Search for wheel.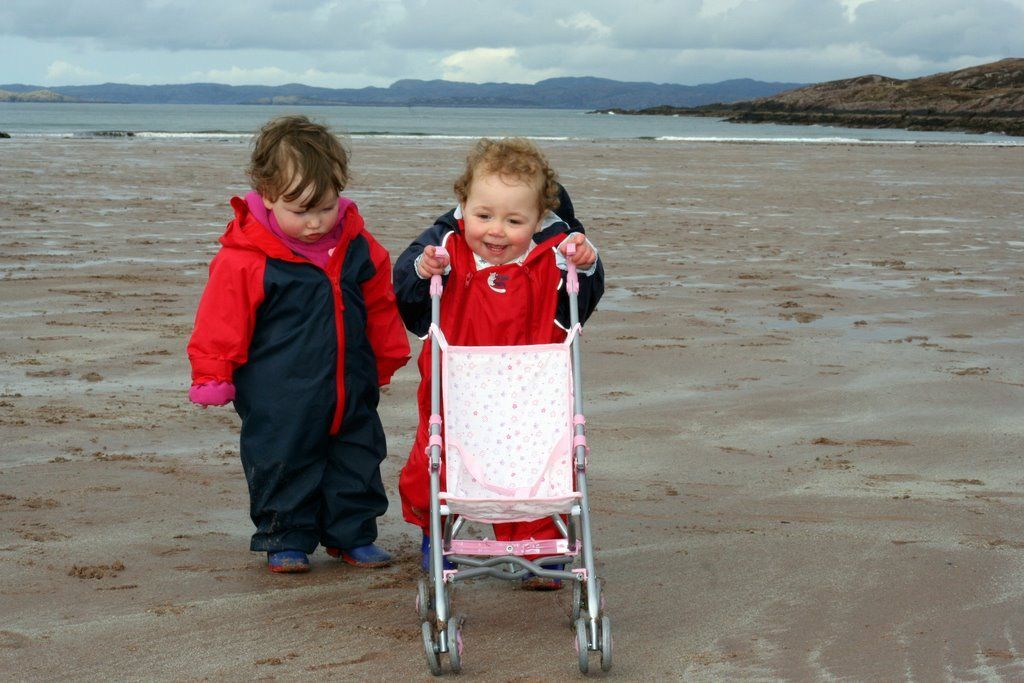
Found at (x1=601, y1=618, x2=614, y2=673).
